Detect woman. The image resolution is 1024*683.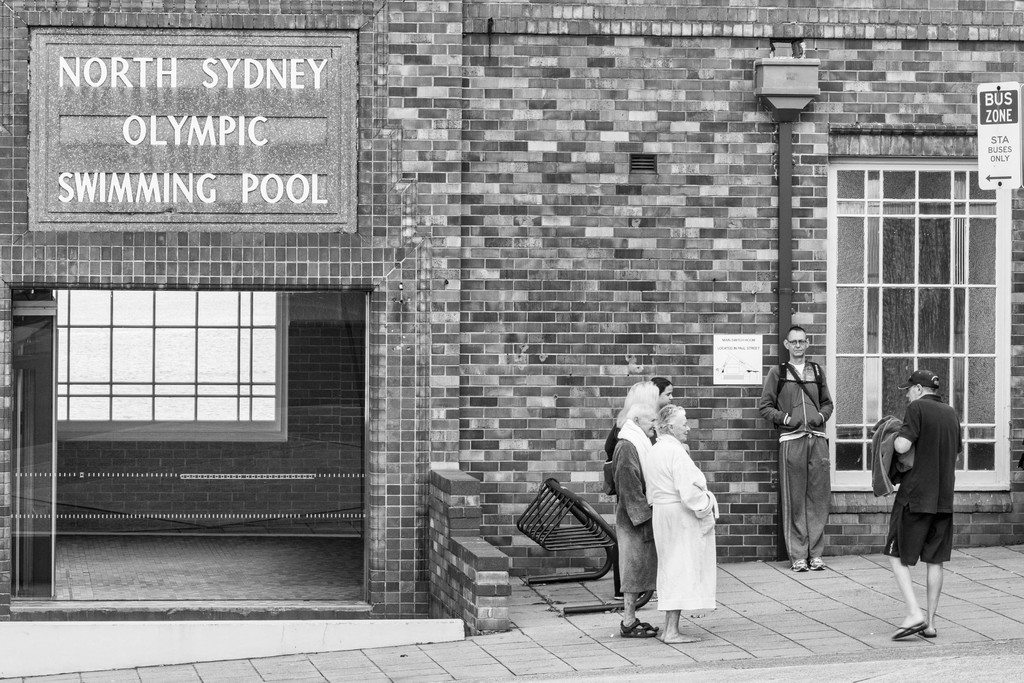
604, 378, 664, 597.
